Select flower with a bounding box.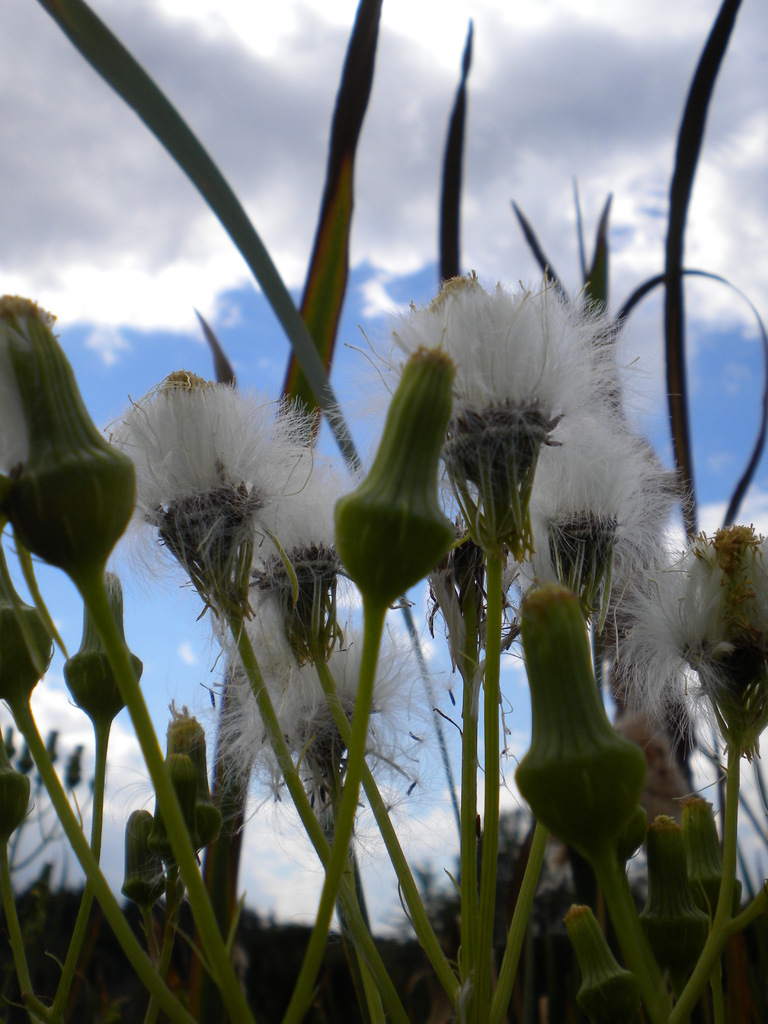
[left=380, top=272, right=628, bottom=435].
